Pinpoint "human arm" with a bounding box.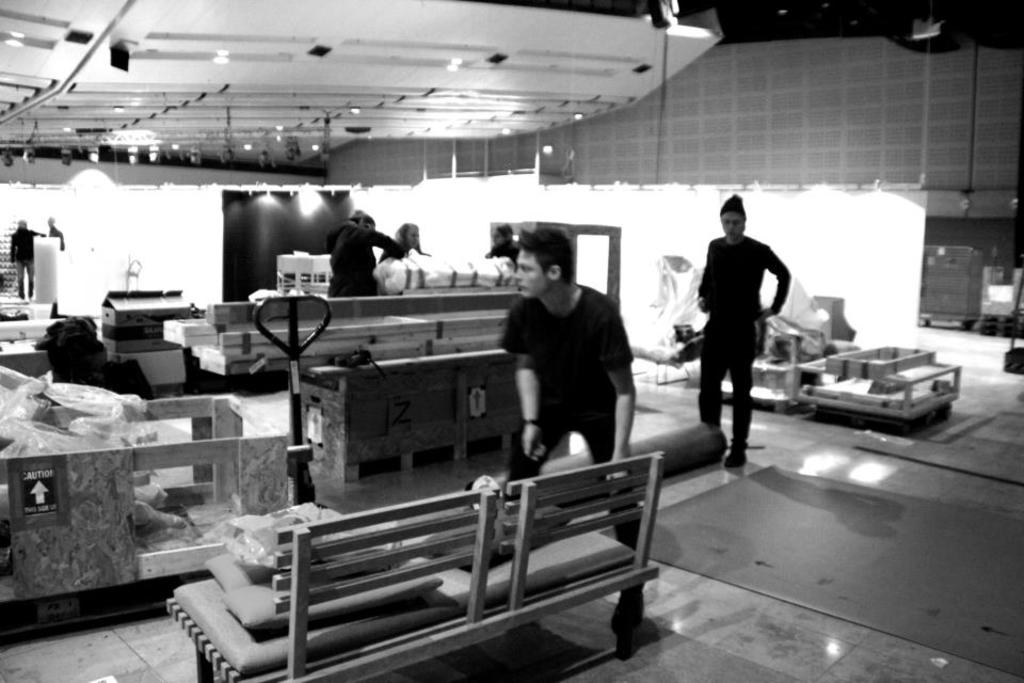
left=369, top=226, right=407, bottom=264.
